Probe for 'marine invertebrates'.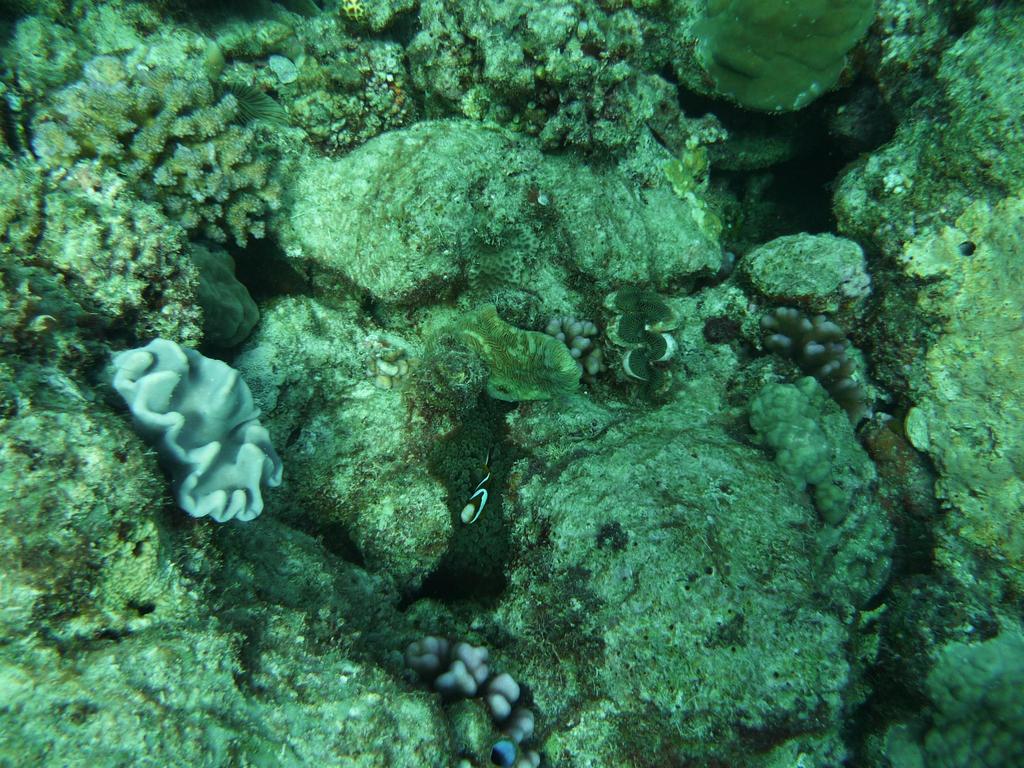
Probe result: crop(17, 53, 314, 259).
